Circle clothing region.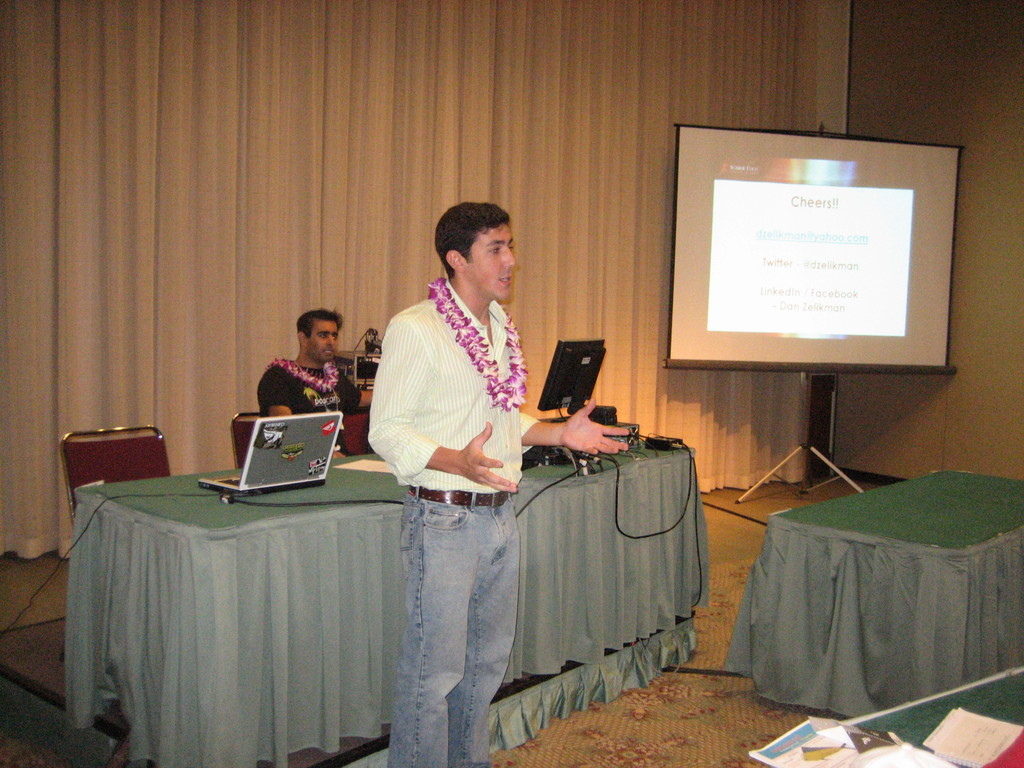
Region: [367, 279, 543, 767].
